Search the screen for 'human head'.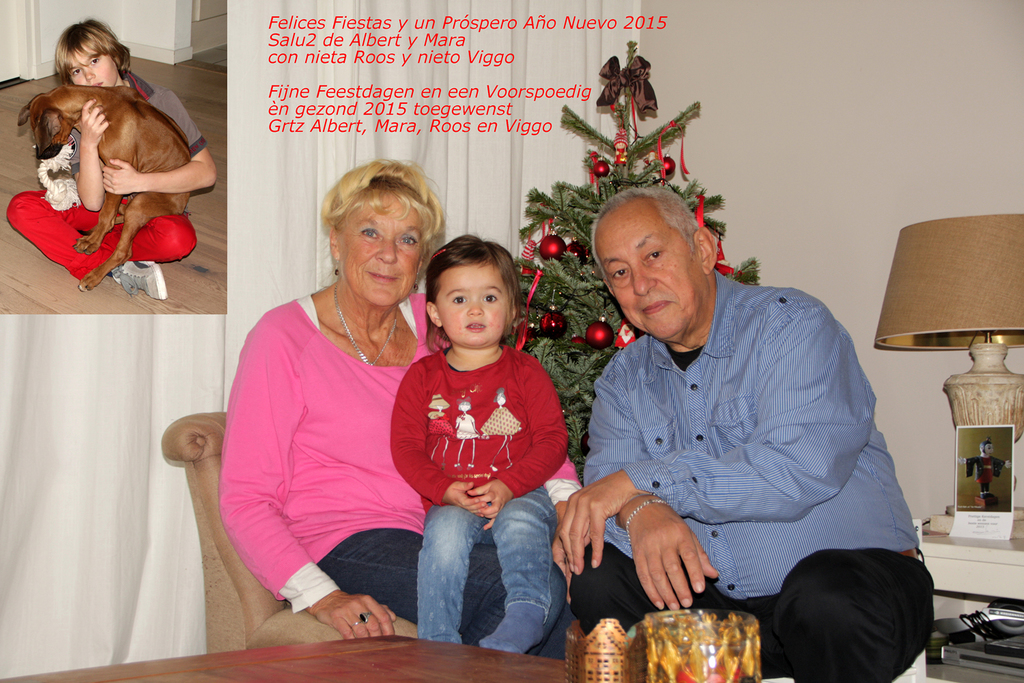
Found at (x1=55, y1=16, x2=122, y2=93).
